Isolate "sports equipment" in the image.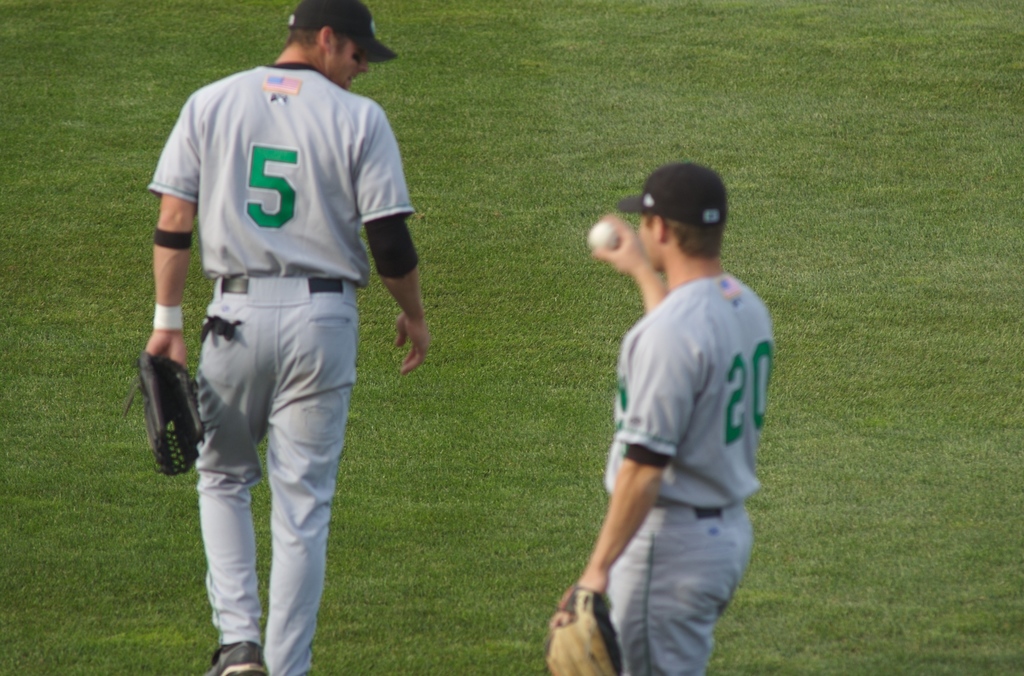
Isolated region: Rect(541, 586, 621, 675).
